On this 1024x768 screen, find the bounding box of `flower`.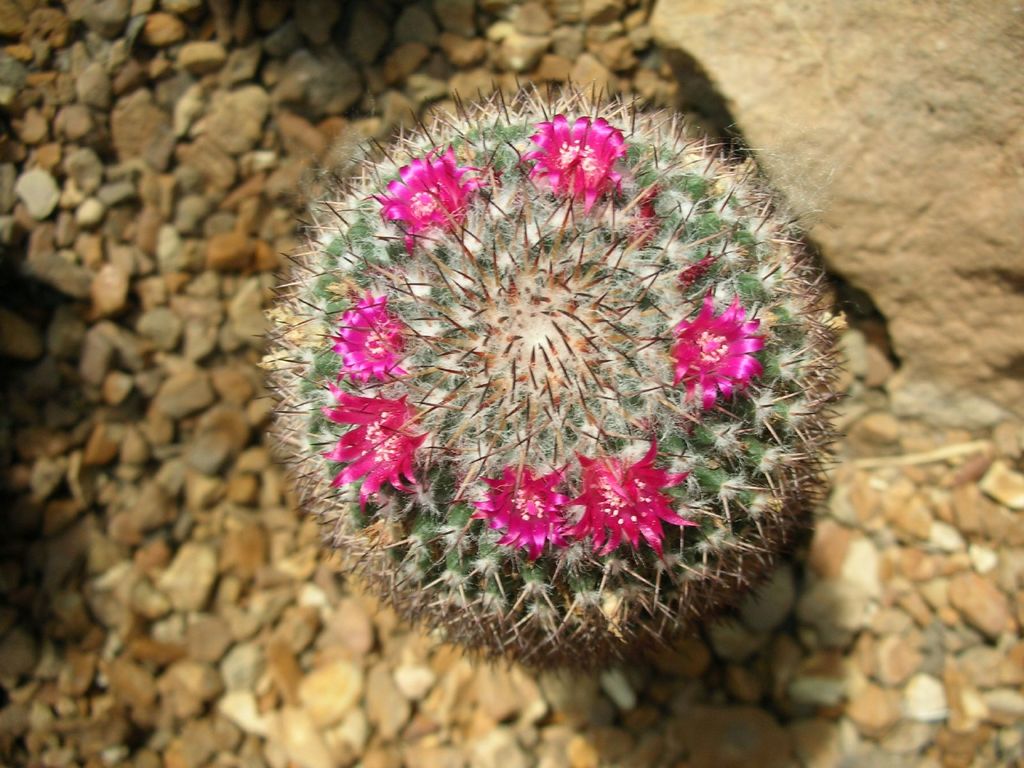
Bounding box: left=471, top=458, right=572, bottom=564.
